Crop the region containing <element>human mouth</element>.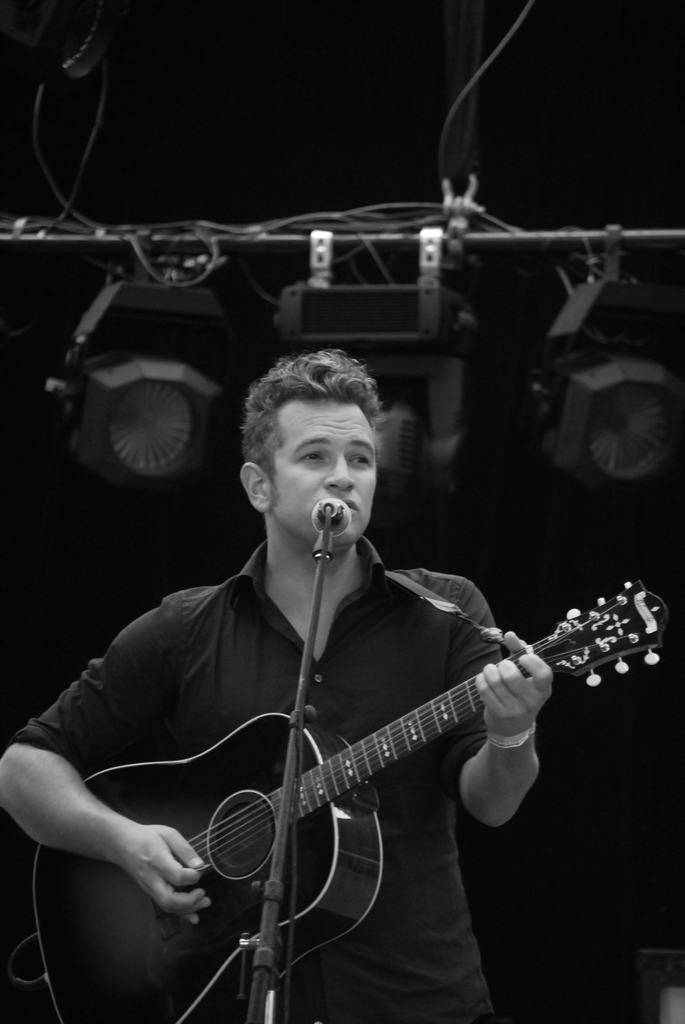
Crop region: <bbox>326, 497, 361, 516</bbox>.
